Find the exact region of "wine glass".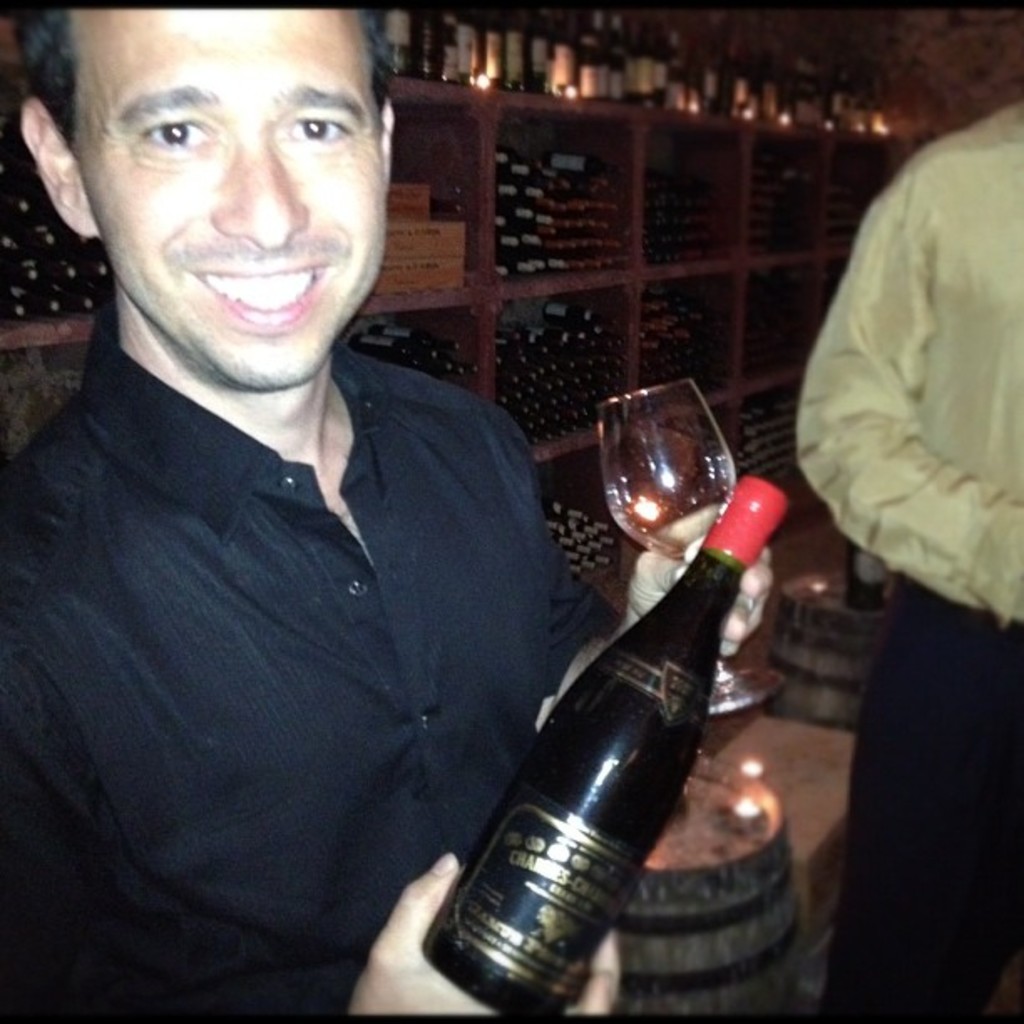
Exact region: {"left": 607, "top": 376, "right": 790, "bottom": 711}.
